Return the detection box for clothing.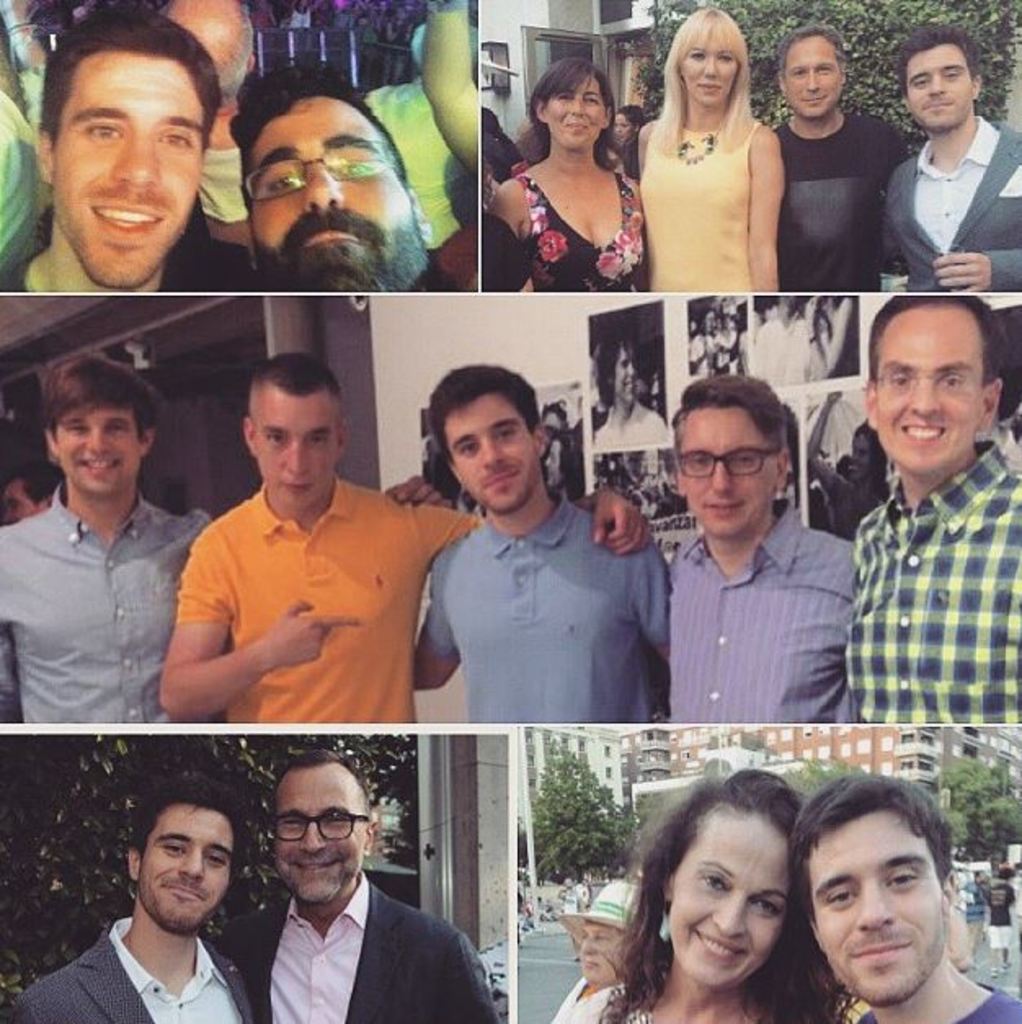
358,77,462,243.
